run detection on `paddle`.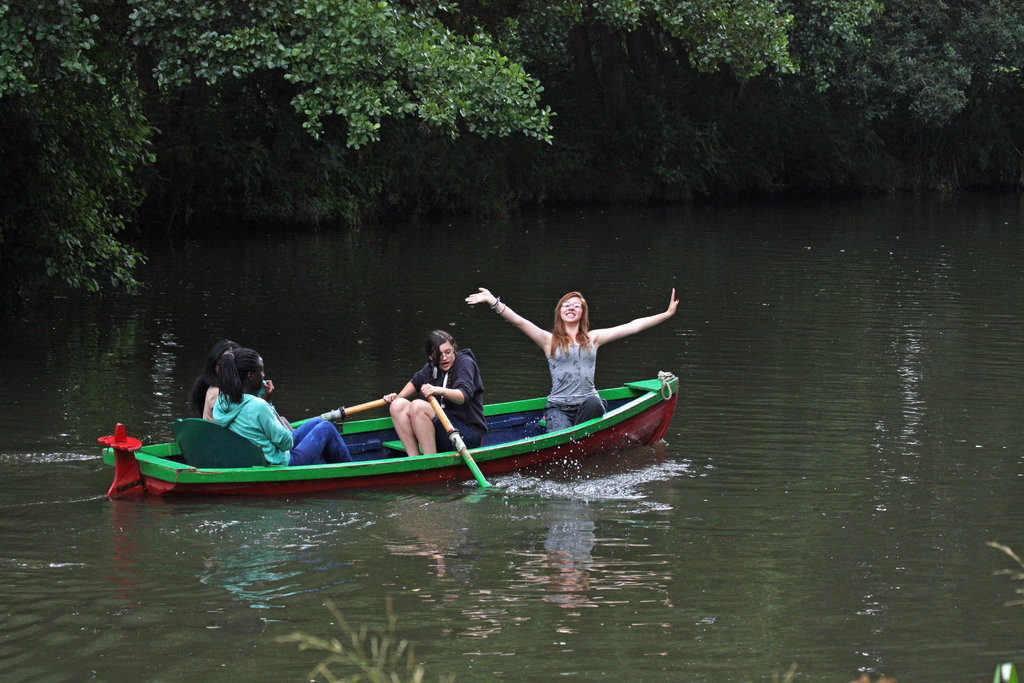
Result: 289/398/386/428.
